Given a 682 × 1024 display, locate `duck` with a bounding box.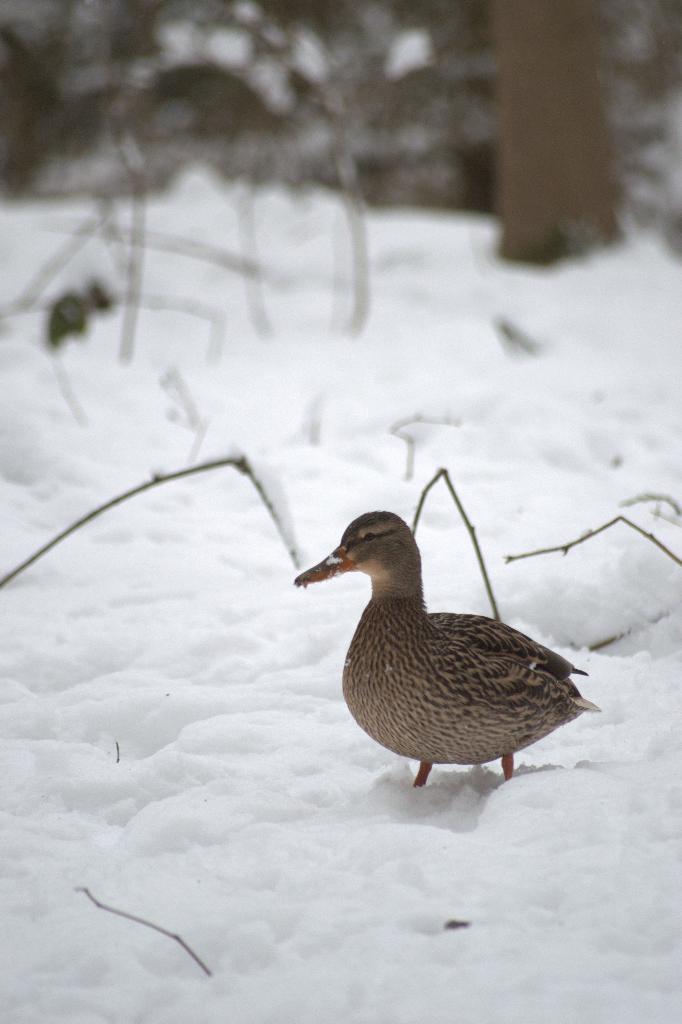
Located: bbox=(302, 502, 603, 808).
